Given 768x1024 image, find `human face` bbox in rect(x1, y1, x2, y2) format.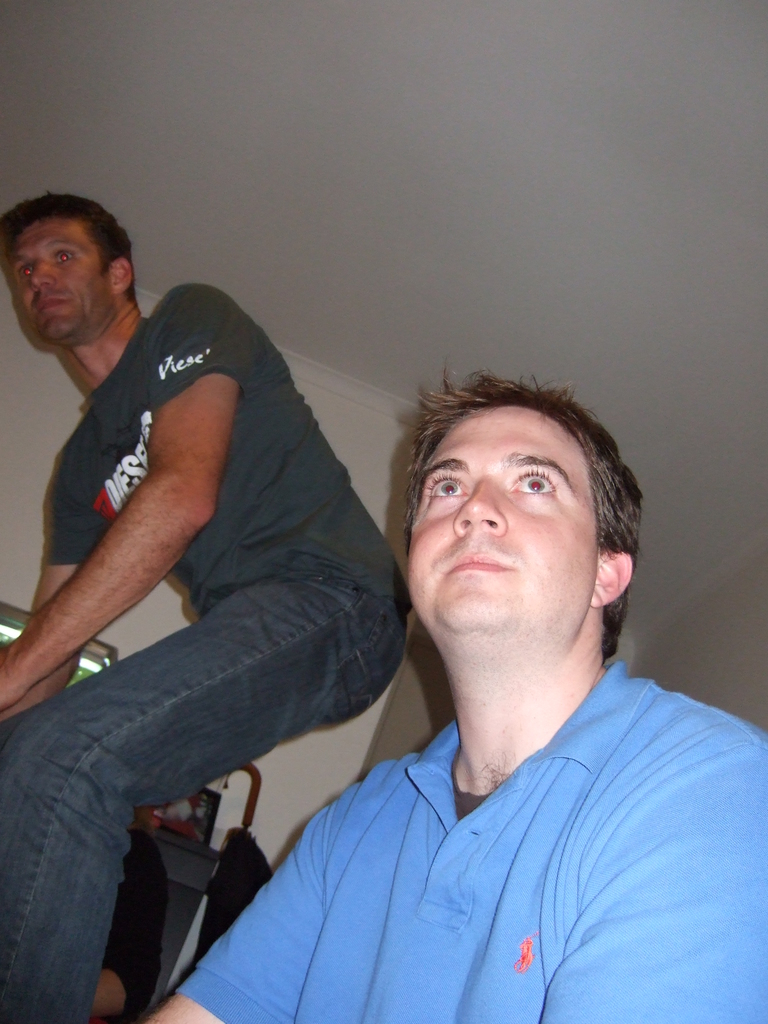
rect(0, 209, 118, 345).
